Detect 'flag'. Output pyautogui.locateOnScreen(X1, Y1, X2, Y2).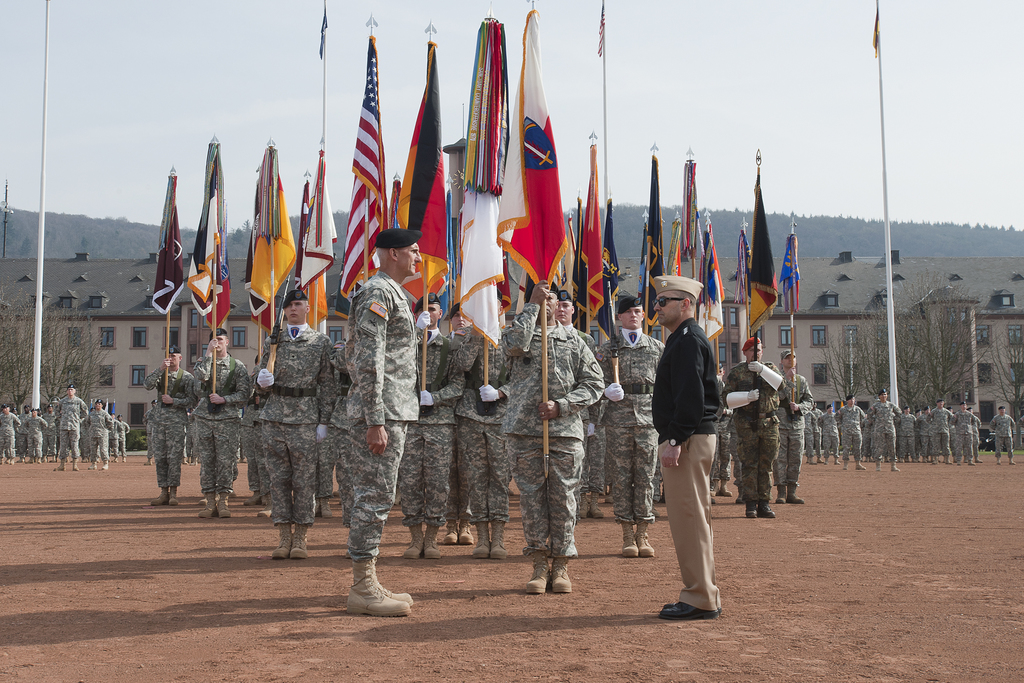
pyautogui.locateOnScreen(248, 236, 271, 347).
